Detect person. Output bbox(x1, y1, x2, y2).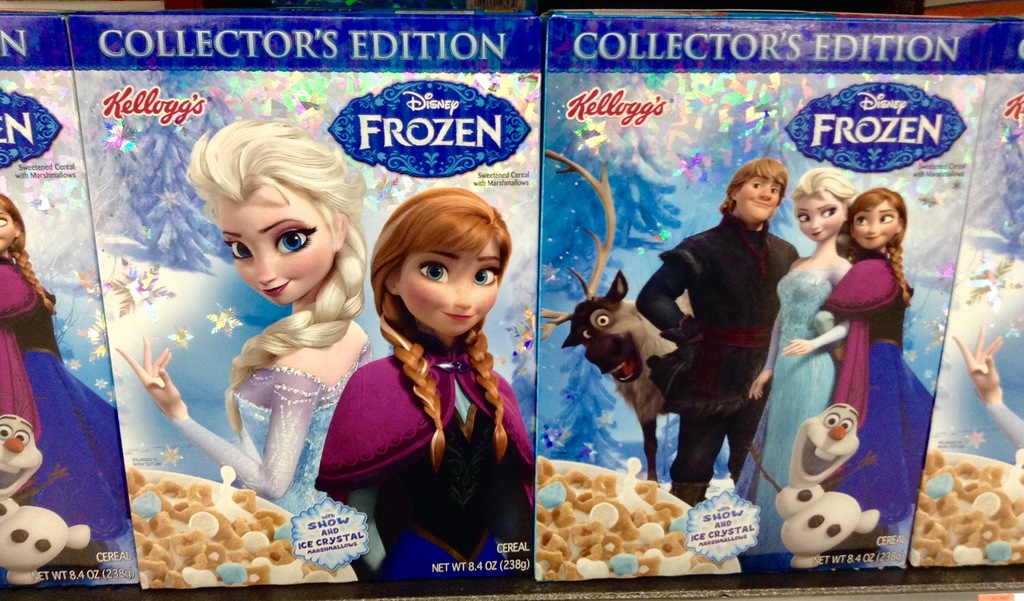
bbox(632, 157, 807, 513).
